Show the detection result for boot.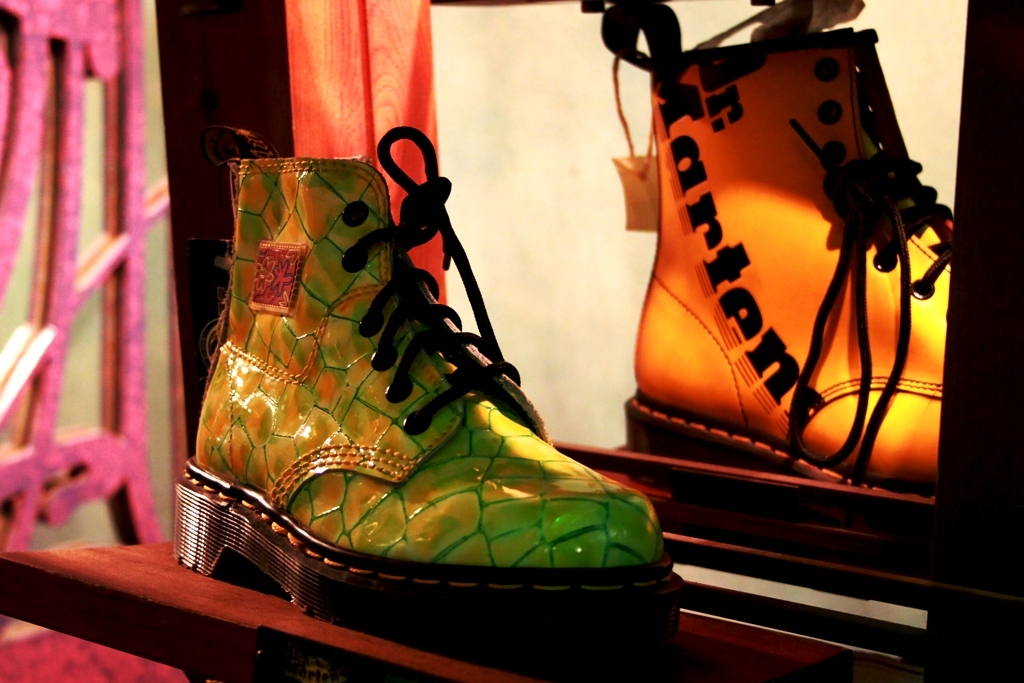
crop(191, 140, 649, 612).
